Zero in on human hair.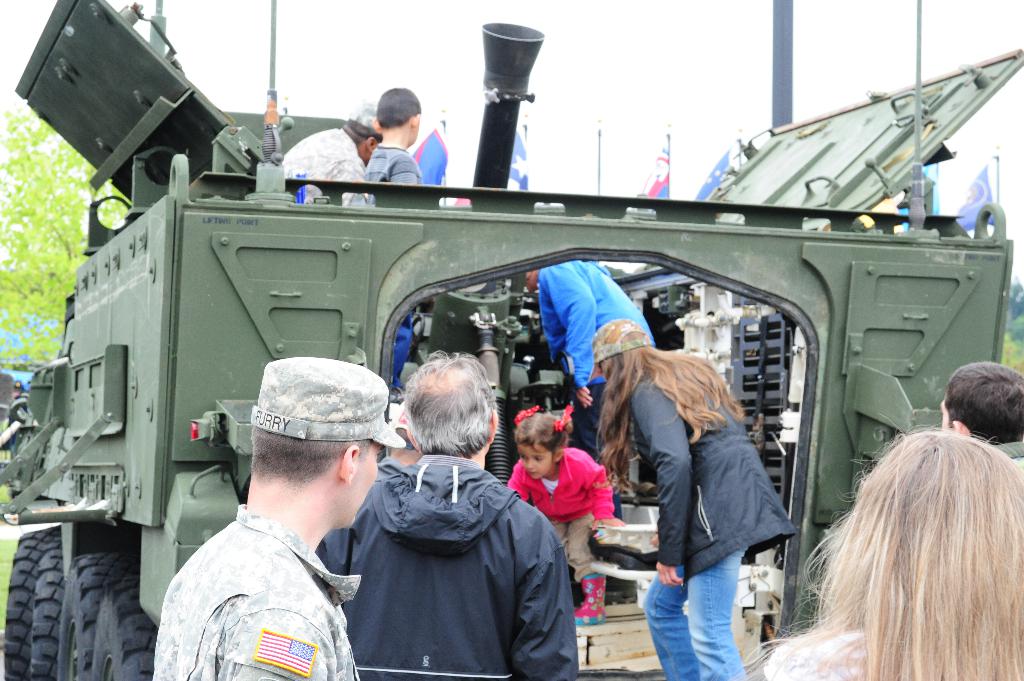
Zeroed in: pyautogui.locateOnScreen(729, 422, 1023, 680).
